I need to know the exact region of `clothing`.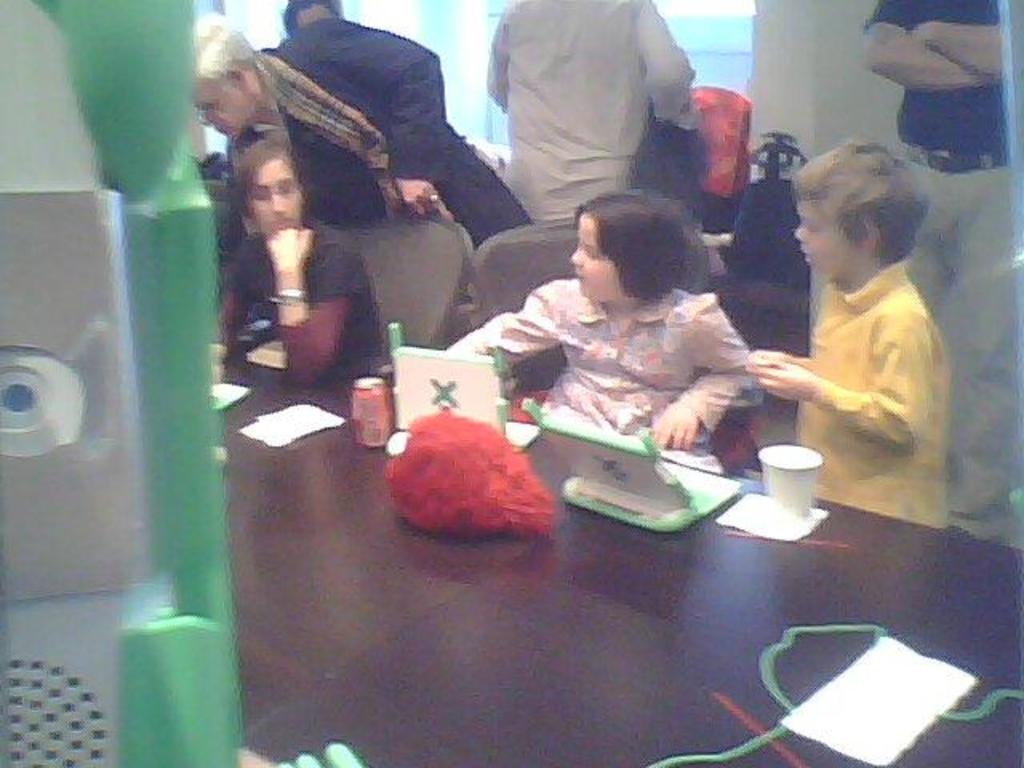
Region: <box>246,14,555,293</box>.
